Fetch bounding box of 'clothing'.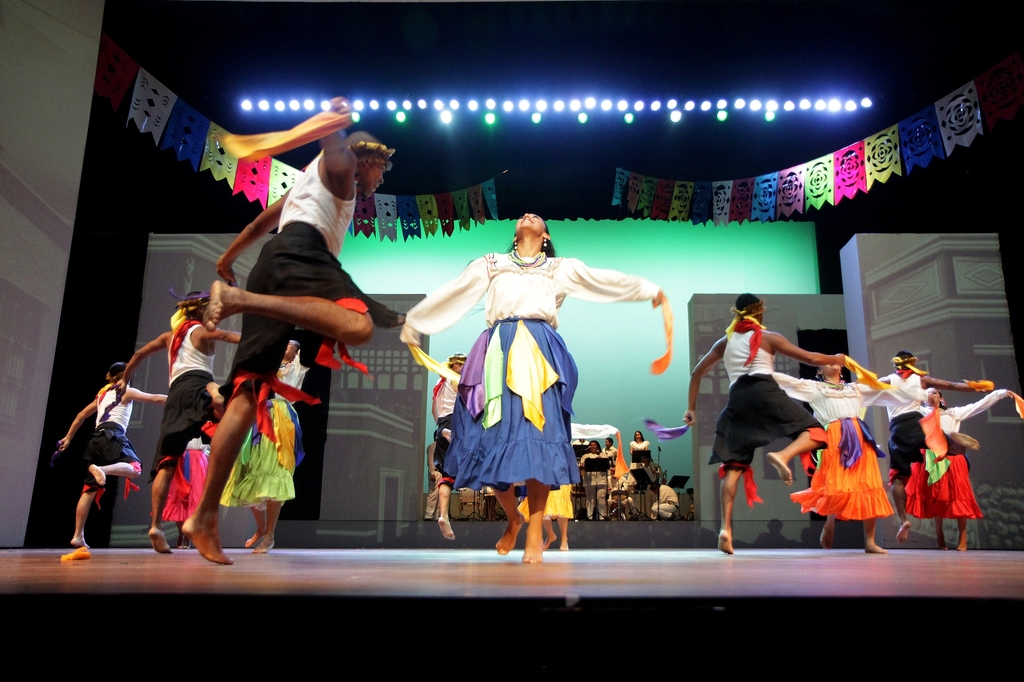
Bbox: 97/386/136/436.
